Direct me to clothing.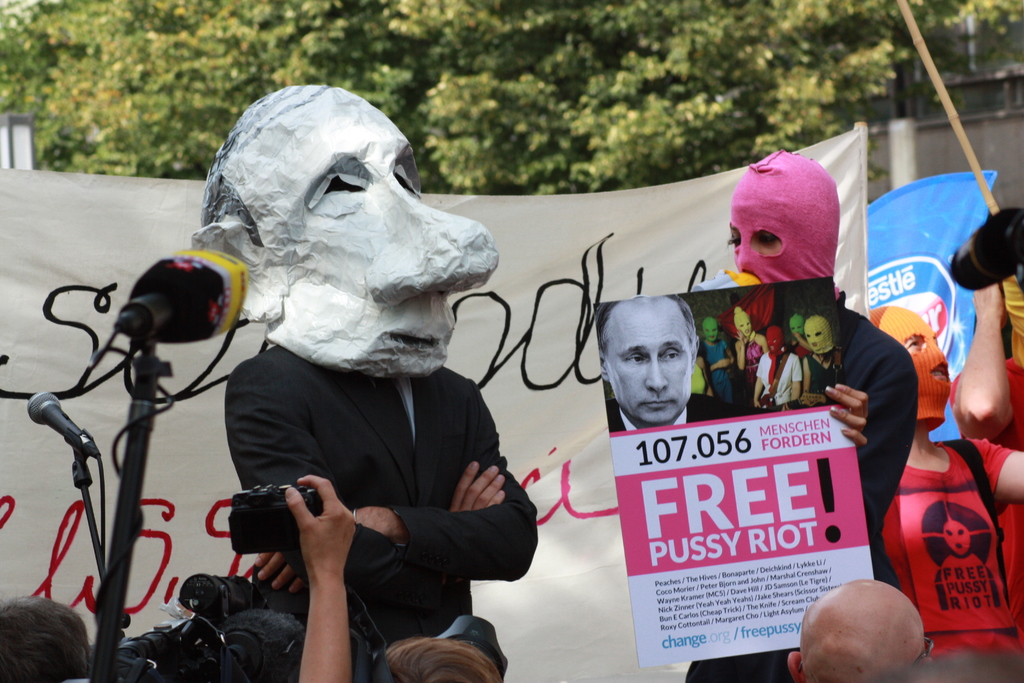
Direction: BBox(879, 437, 1023, 661).
